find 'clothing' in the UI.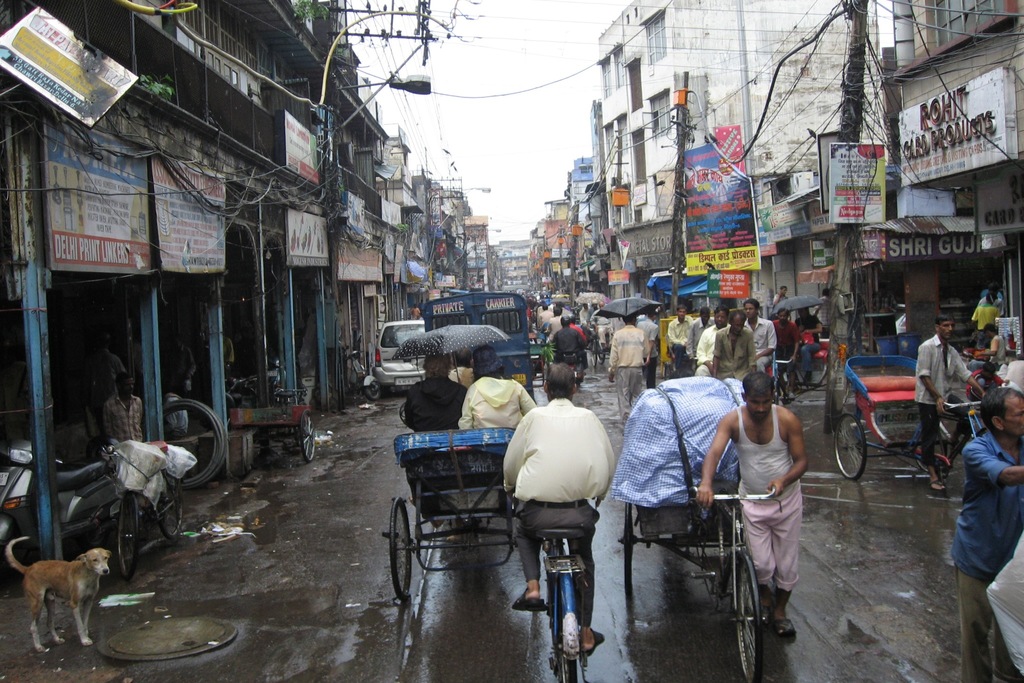
UI element at BBox(504, 400, 607, 624).
